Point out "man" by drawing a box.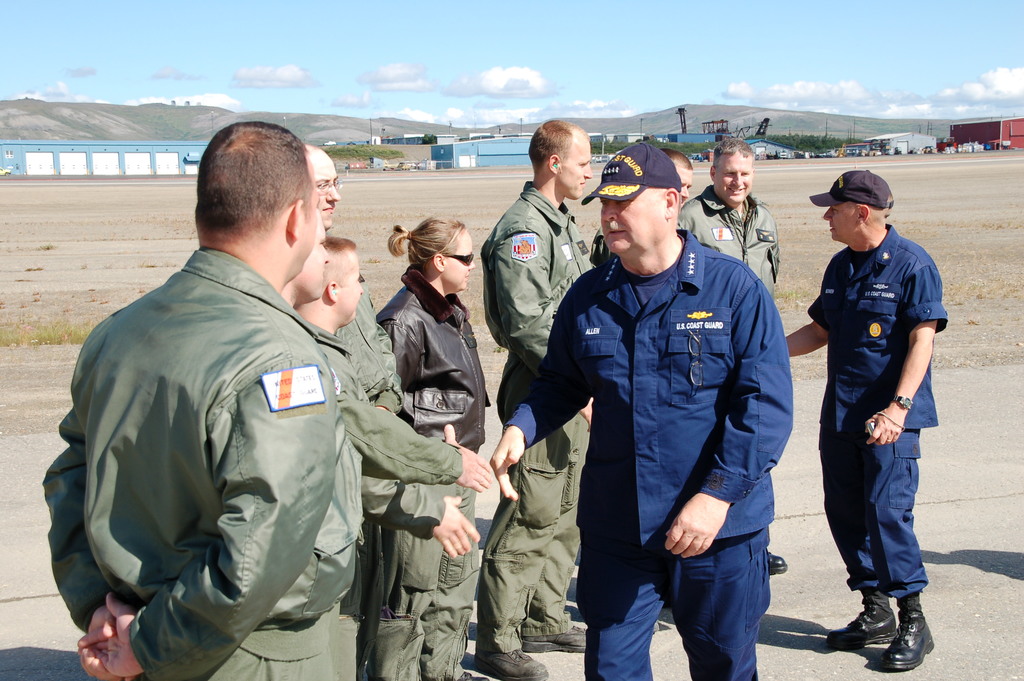
(473,120,596,680).
